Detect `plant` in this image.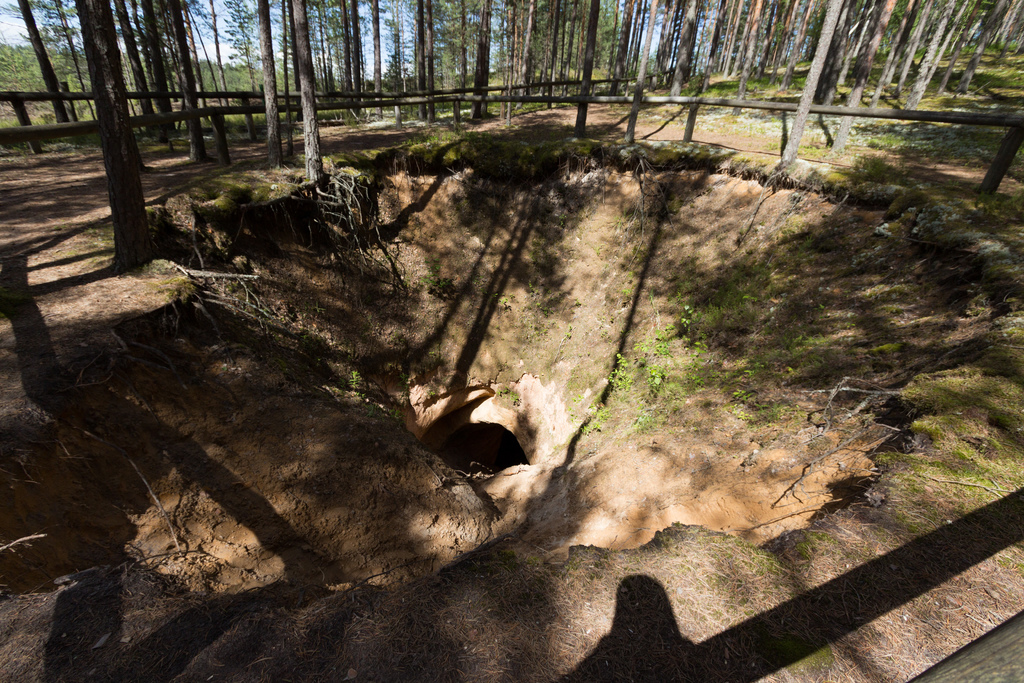
Detection: 652, 338, 672, 354.
